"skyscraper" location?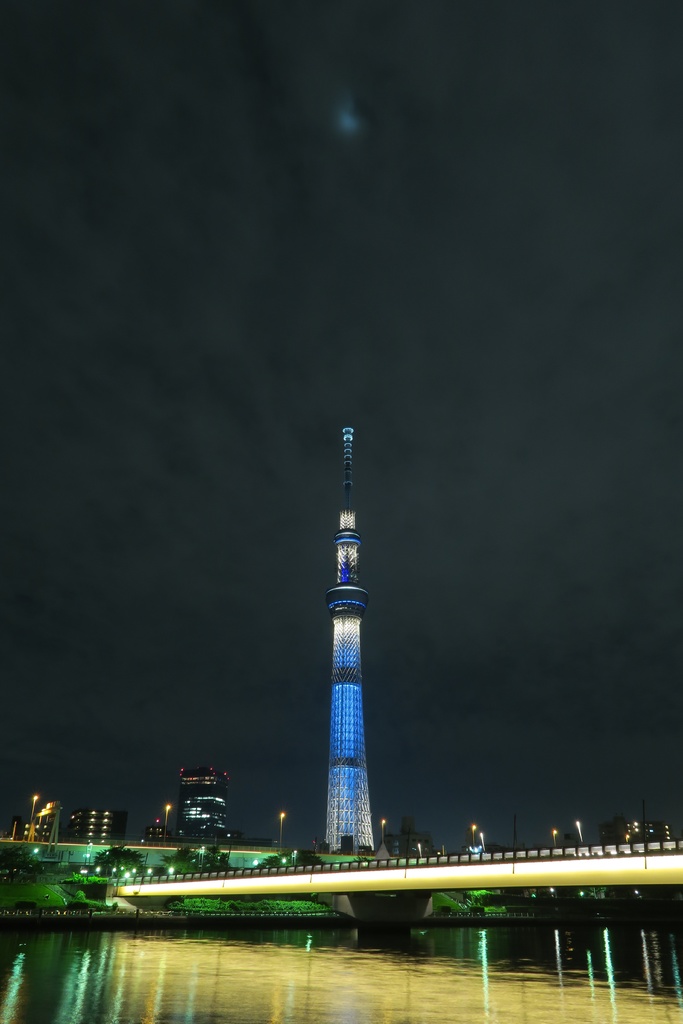
crop(326, 419, 377, 854)
